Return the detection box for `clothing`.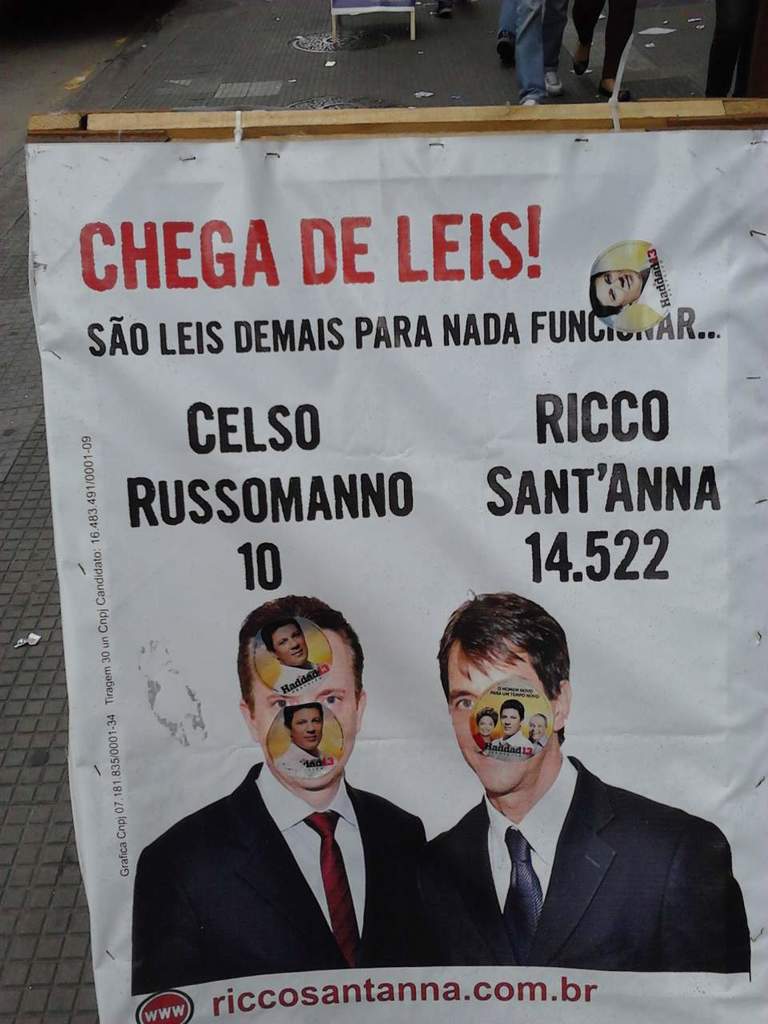
BBox(416, 750, 753, 969).
